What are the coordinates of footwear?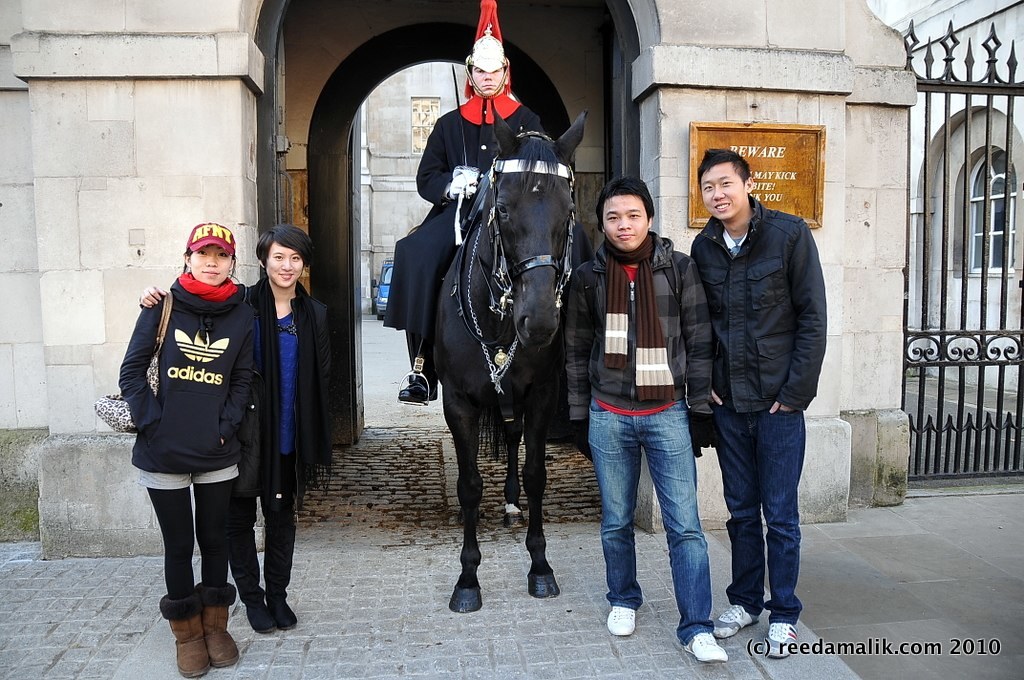
<box>679,631,723,662</box>.
